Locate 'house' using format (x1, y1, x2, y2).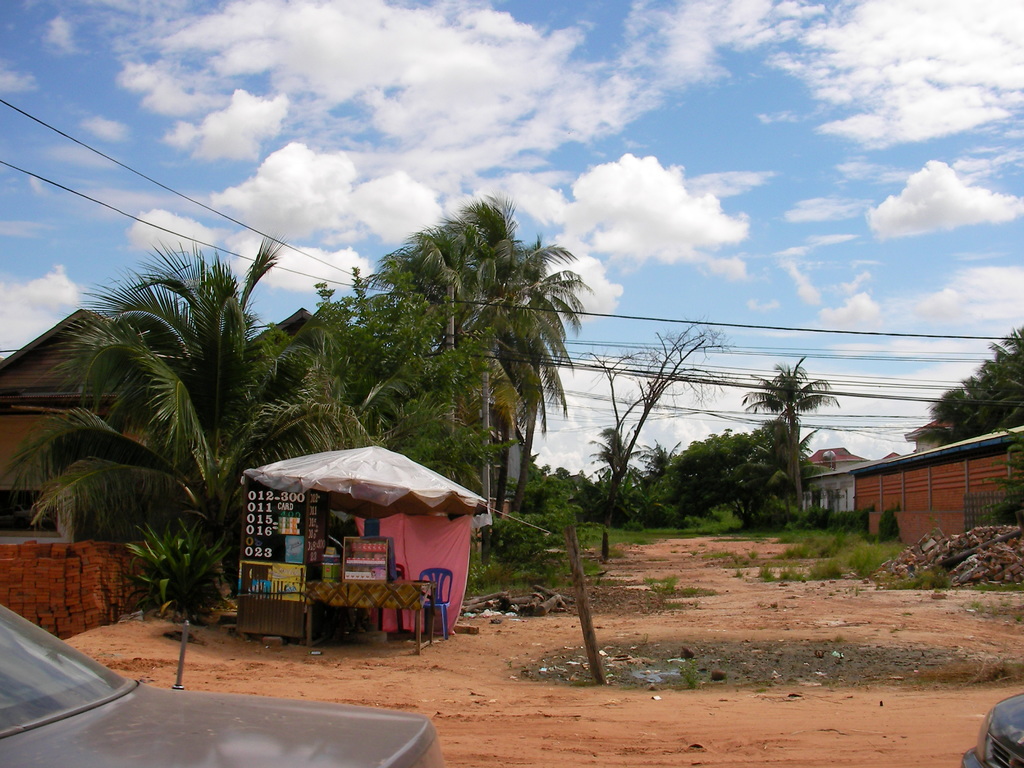
(0, 298, 220, 524).
